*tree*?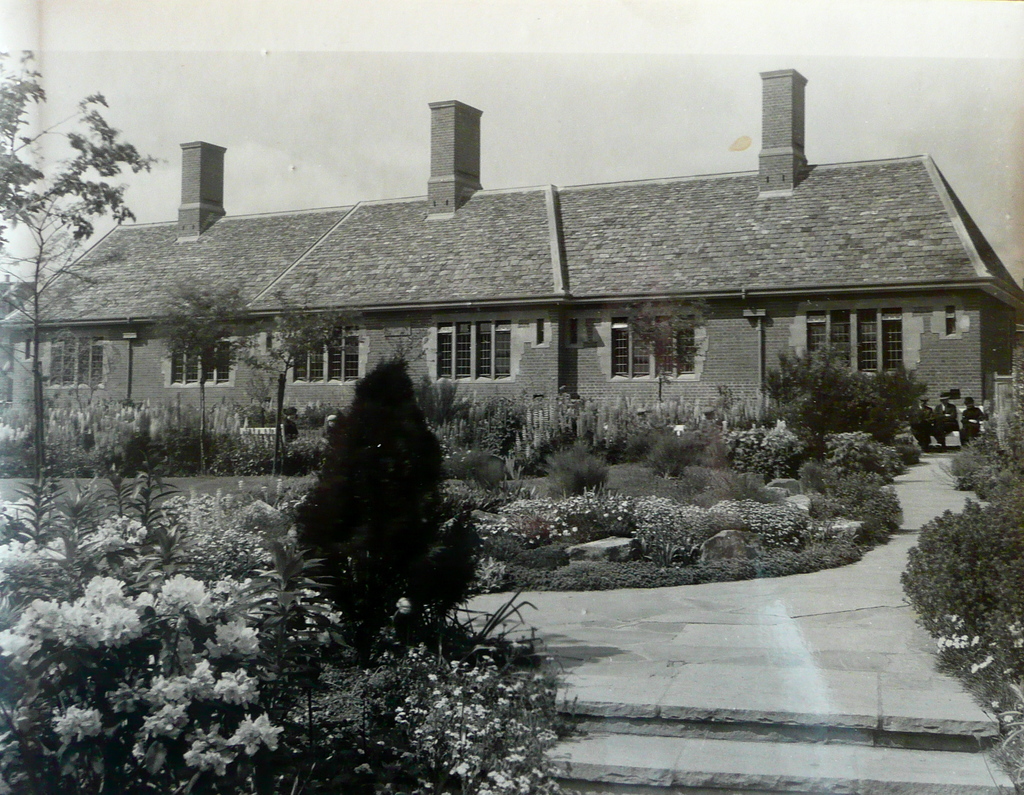
(776,344,916,457)
